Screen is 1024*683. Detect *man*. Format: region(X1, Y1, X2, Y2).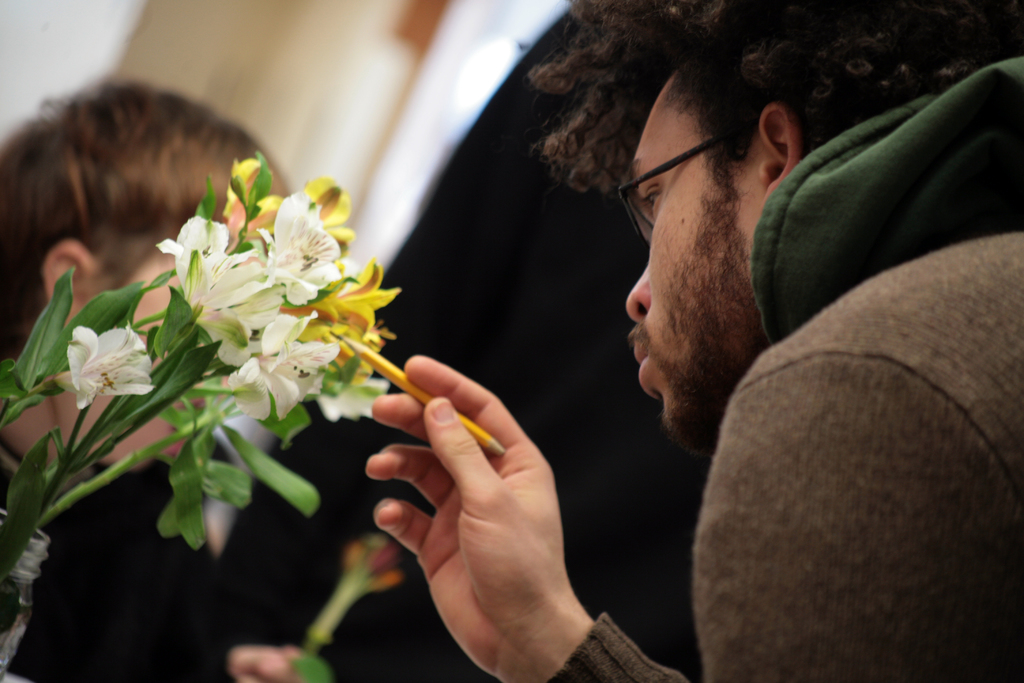
region(270, 18, 938, 671).
